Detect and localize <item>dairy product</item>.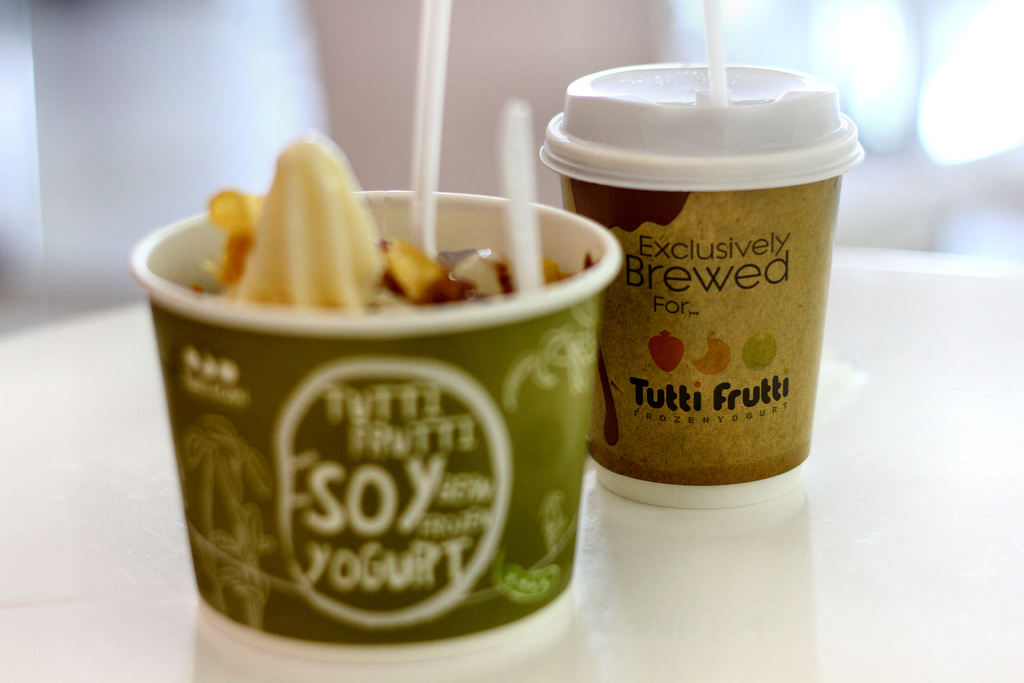
Localized at [227,132,394,318].
